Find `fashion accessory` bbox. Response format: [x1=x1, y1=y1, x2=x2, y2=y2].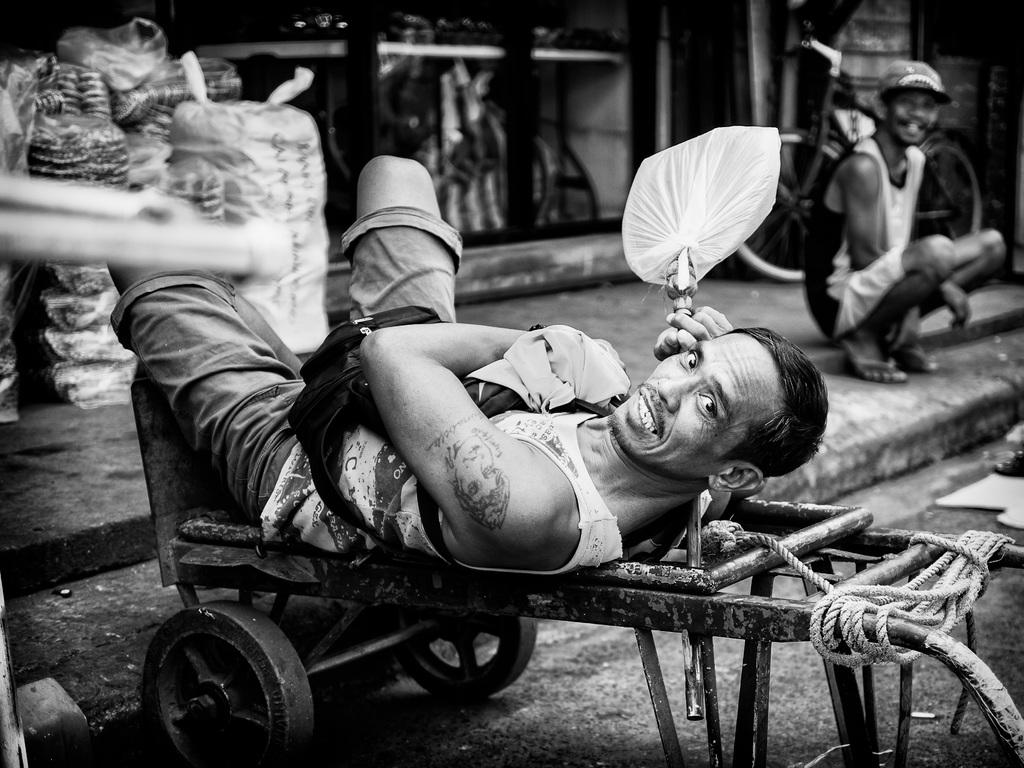
[x1=876, y1=60, x2=954, y2=111].
